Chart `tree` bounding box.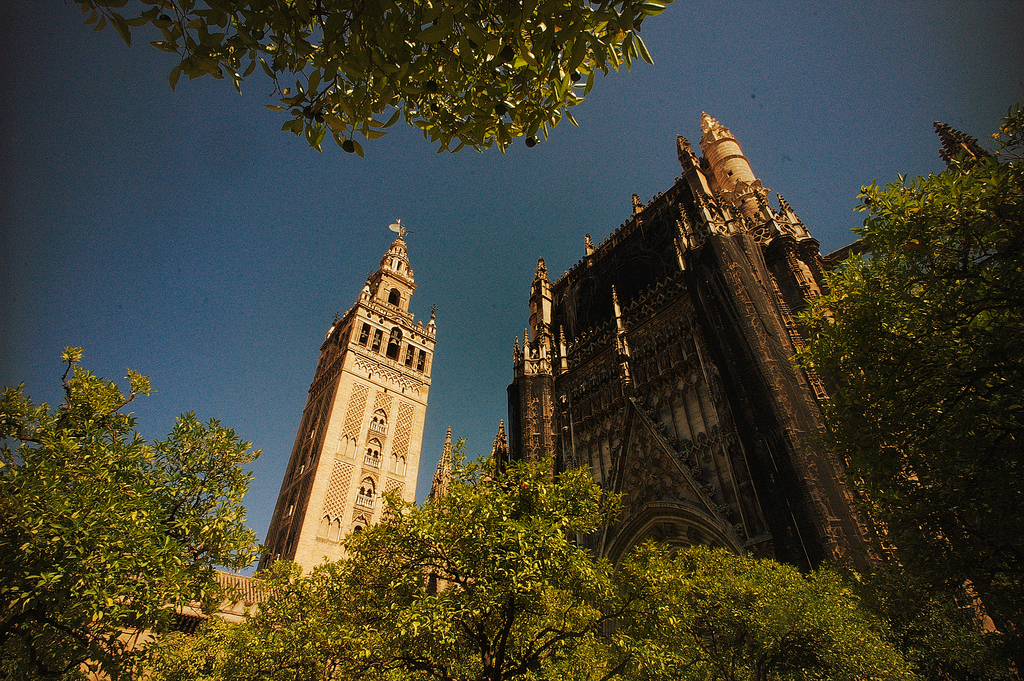
Charted: Rect(79, 0, 660, 146).
